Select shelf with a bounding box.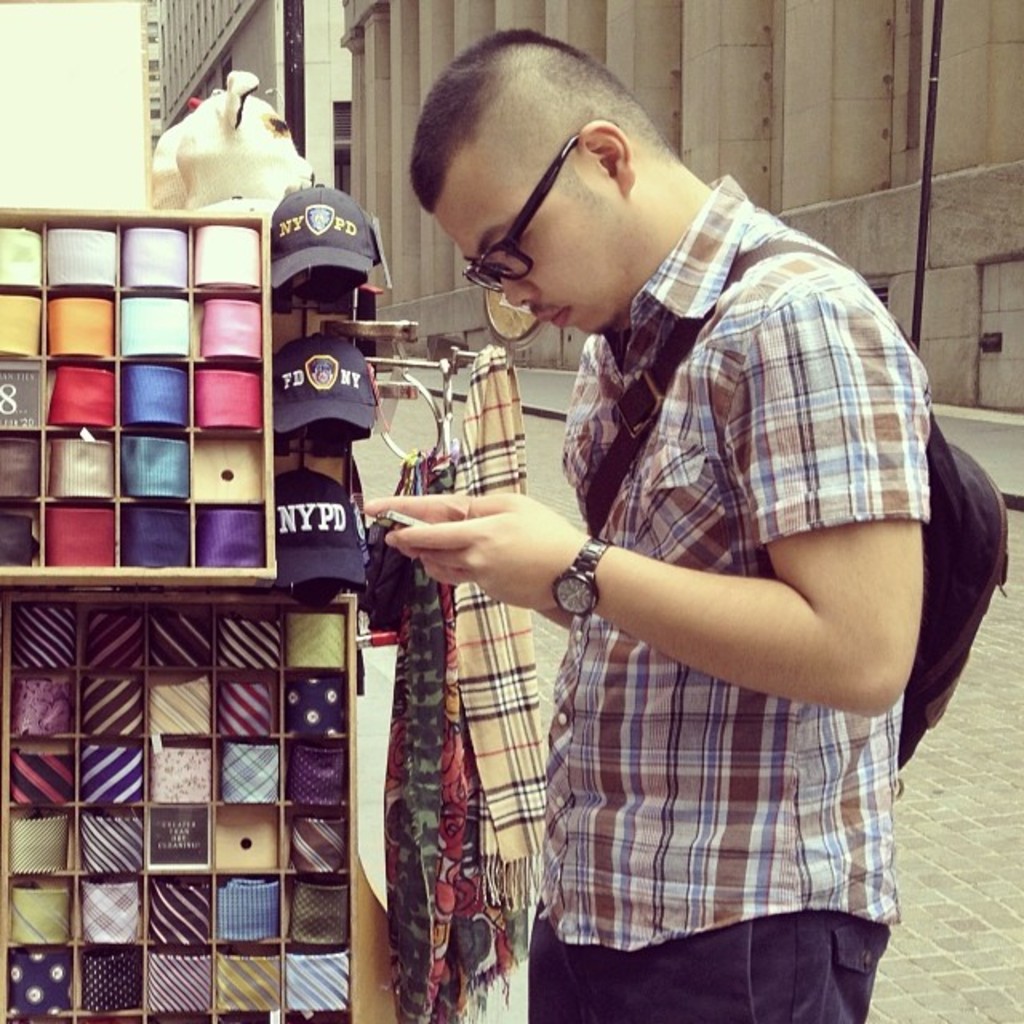
select_region(210, 800, 280, 877).
